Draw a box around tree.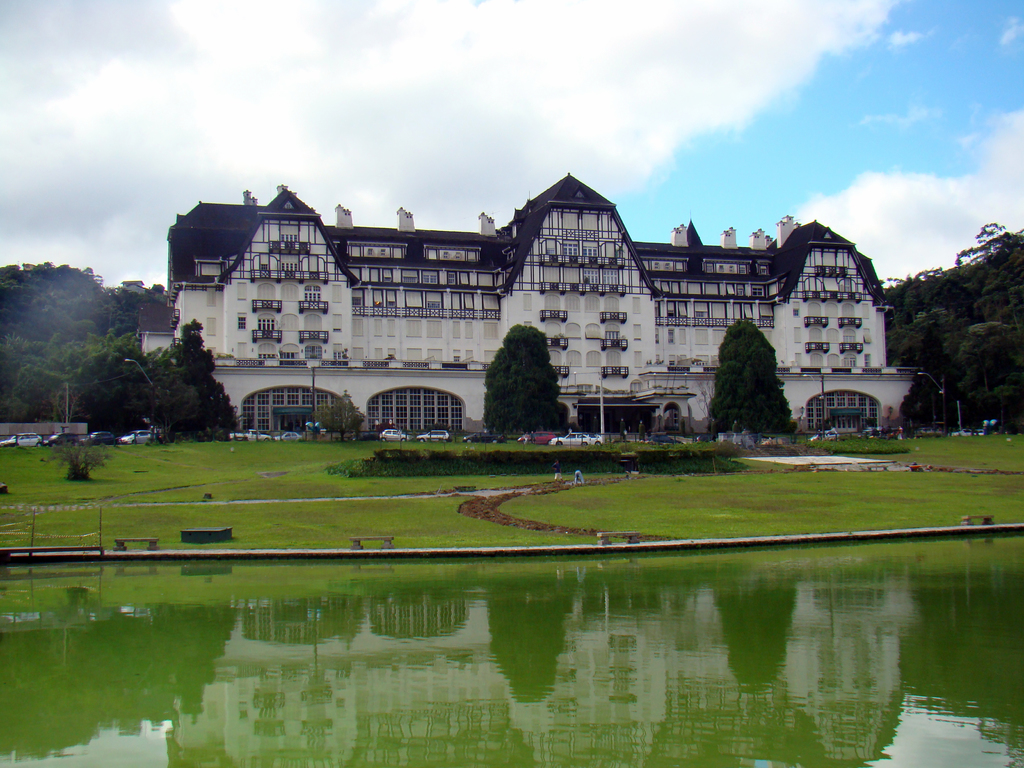
<region>310, 392, 363, 445</region>.
